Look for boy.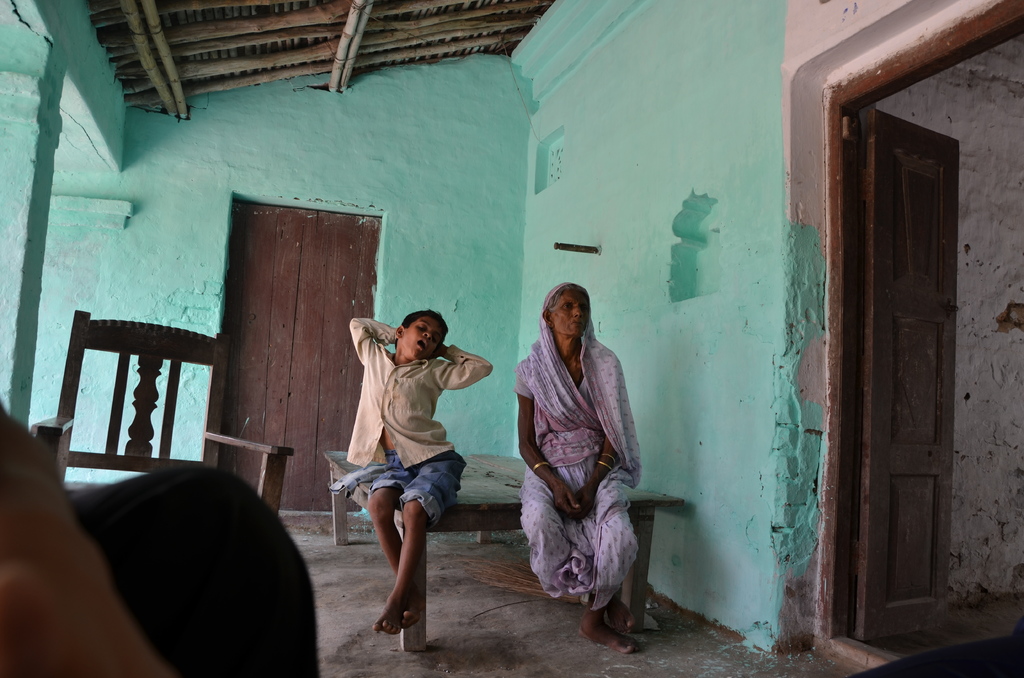
Found: [x1=340, y1=301, x2=497, y2=636].
